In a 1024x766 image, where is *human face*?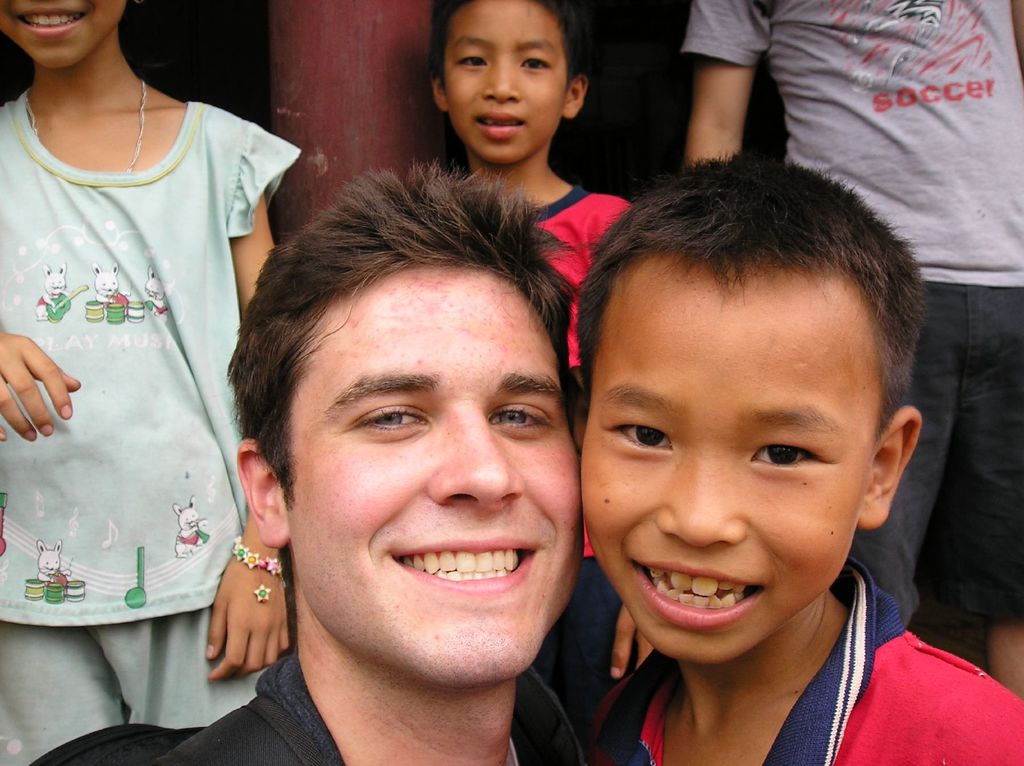
BBox(438, 0, 570, 166).
